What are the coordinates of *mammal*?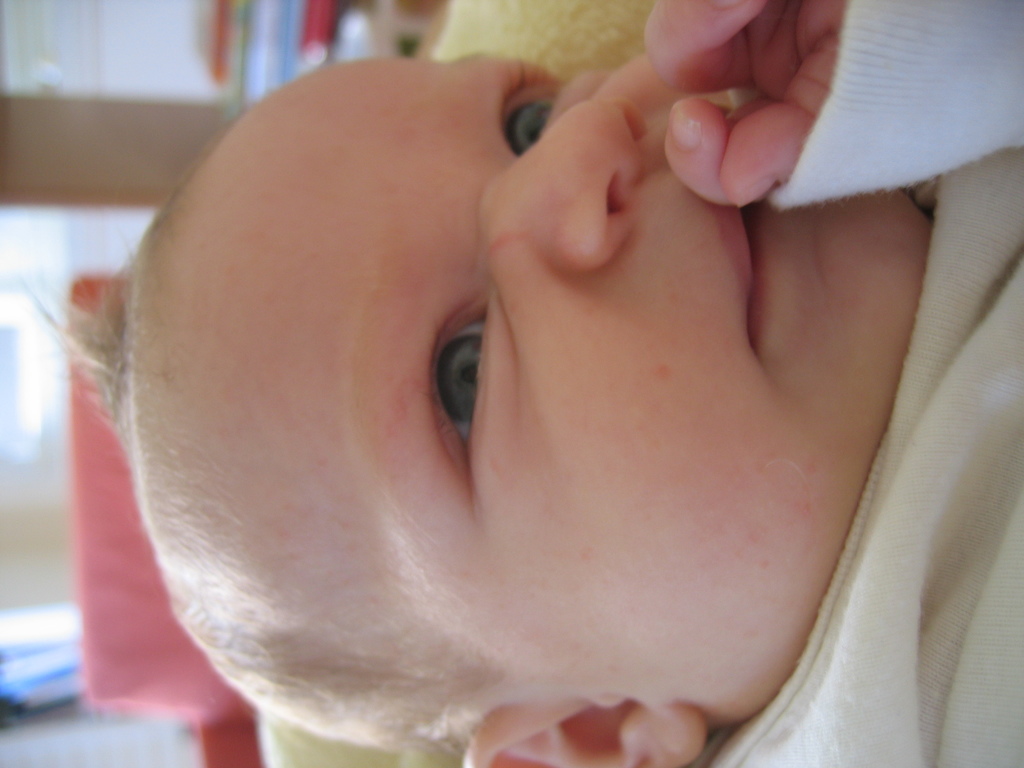
(7,0,1023,767).
